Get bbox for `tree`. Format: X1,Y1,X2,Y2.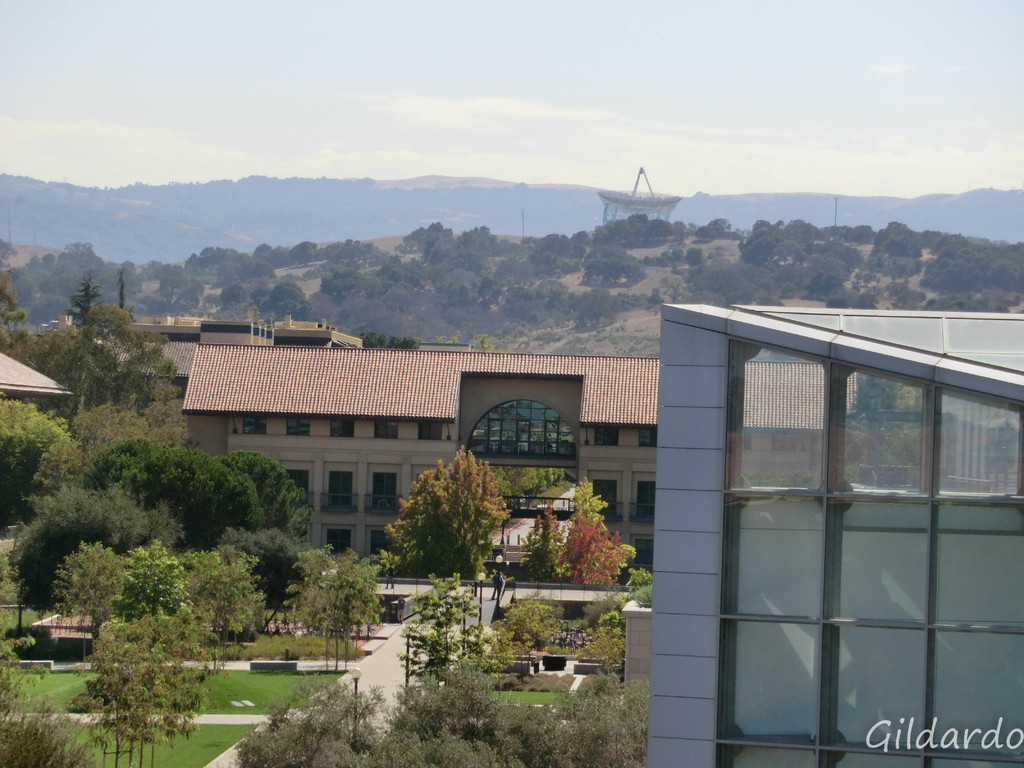
0,387,69,540.
